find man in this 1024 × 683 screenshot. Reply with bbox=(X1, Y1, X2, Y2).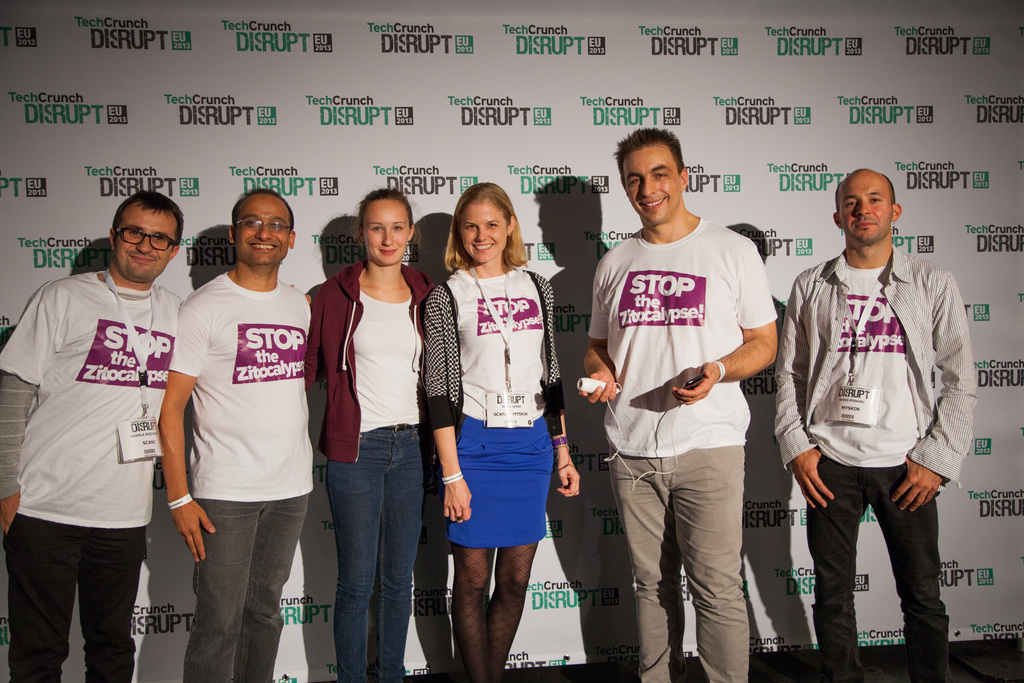
bbox=(157, 190, 316, 682).
